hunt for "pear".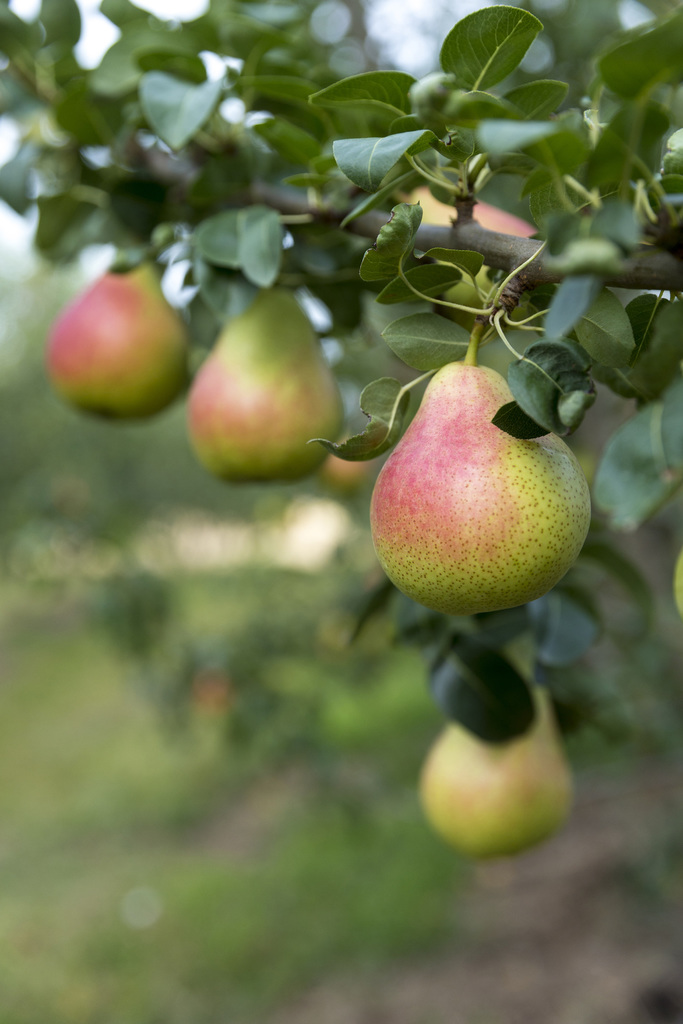
Hunted down at 47/239/192/426.
